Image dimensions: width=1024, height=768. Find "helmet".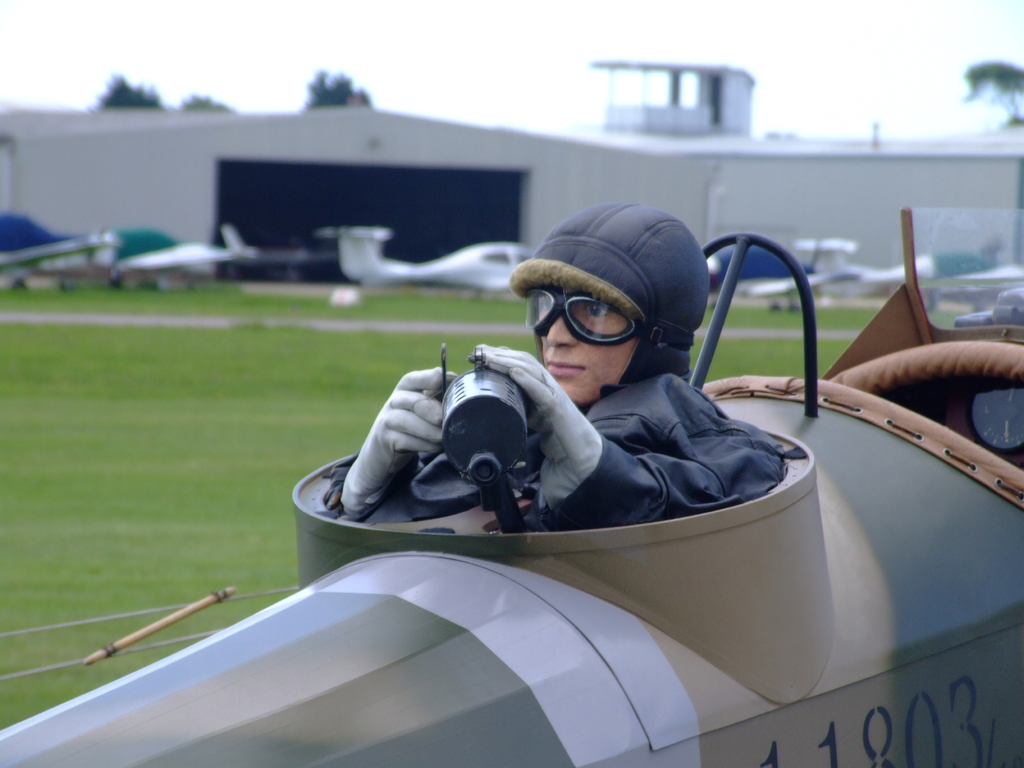
rect(517, 207, 705, 383).
